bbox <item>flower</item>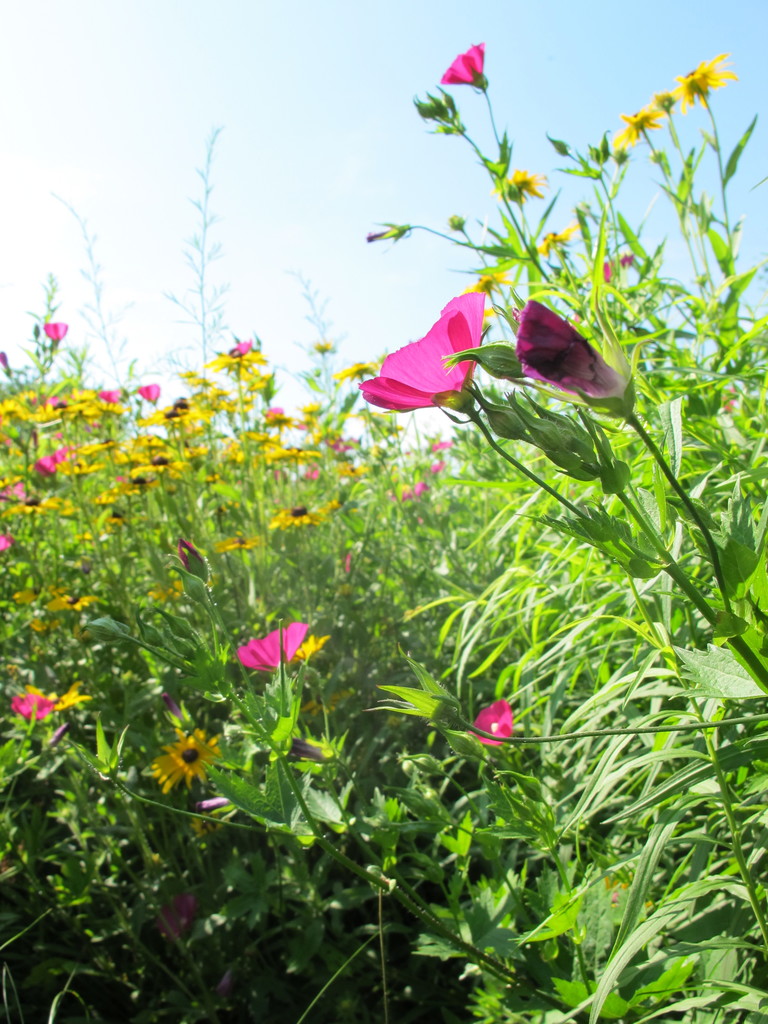
select_region(609, 97, 662, 150)
